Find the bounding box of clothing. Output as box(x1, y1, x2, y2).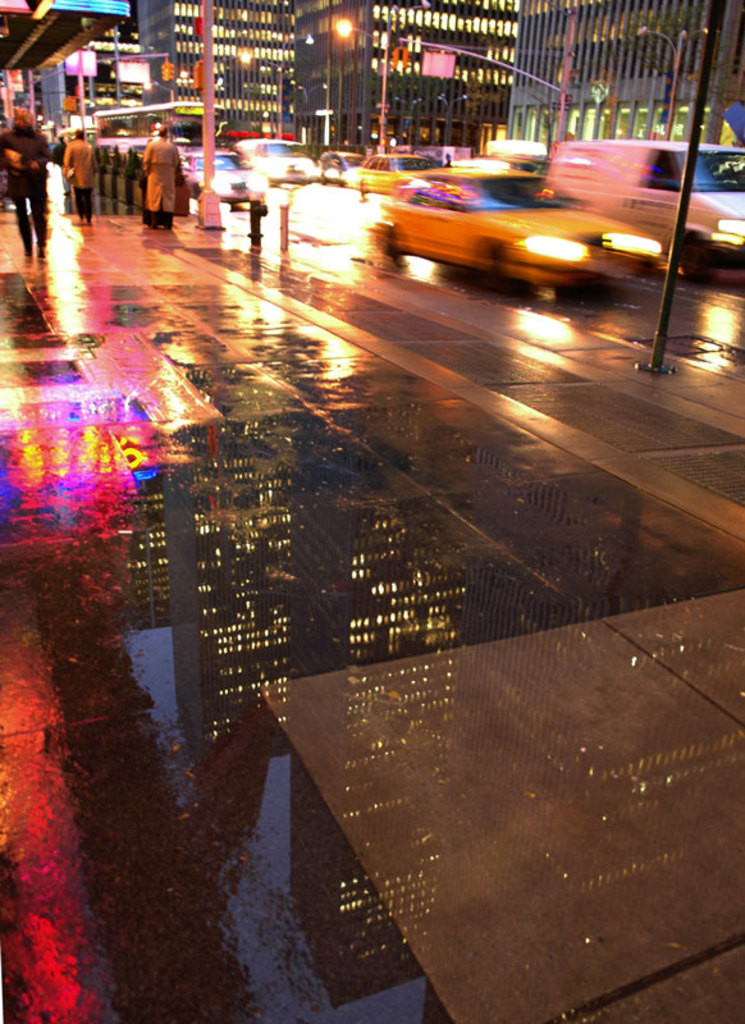
box(0, 125, 49, 248).
